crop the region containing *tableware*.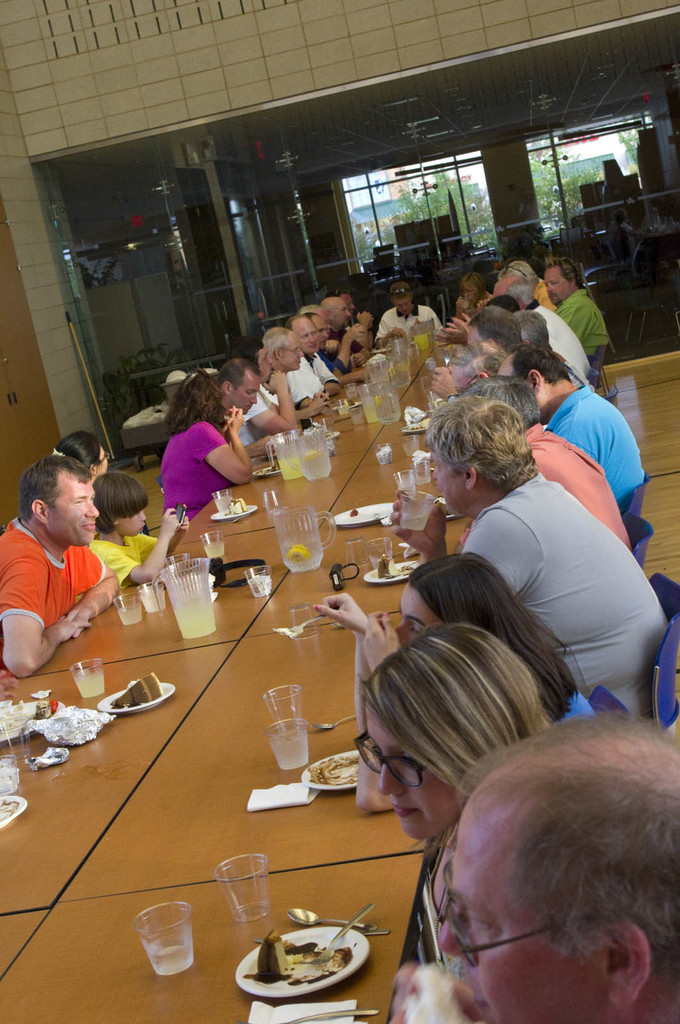
Crop region: pyautogui.locateOnScreen(262, 492, 341, 581).
